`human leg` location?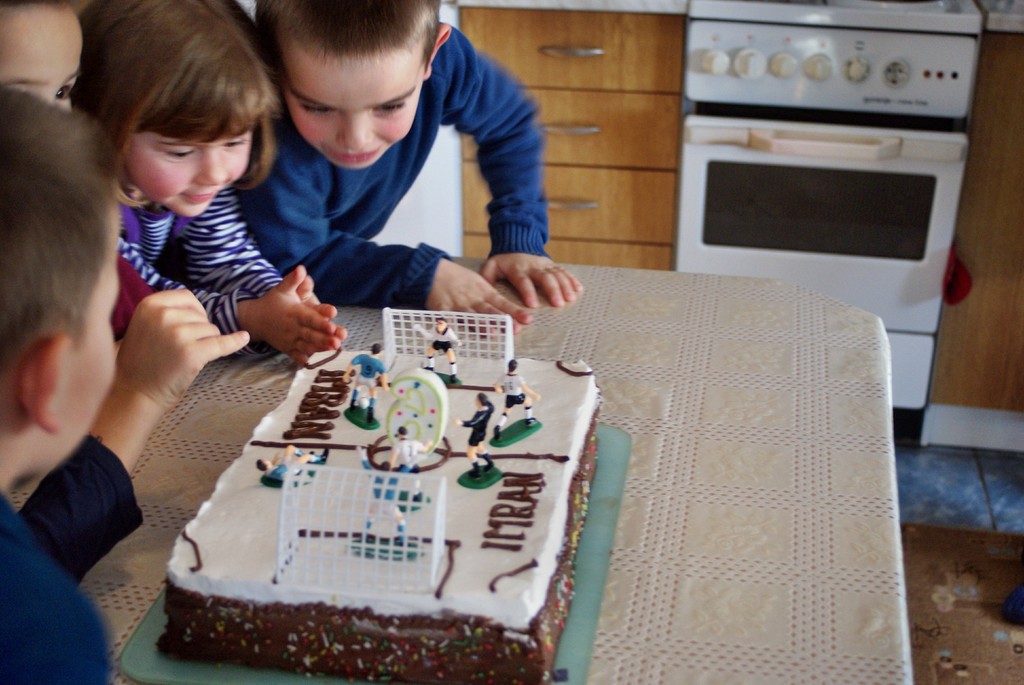
<region>349, 379, 369, 411</region>
